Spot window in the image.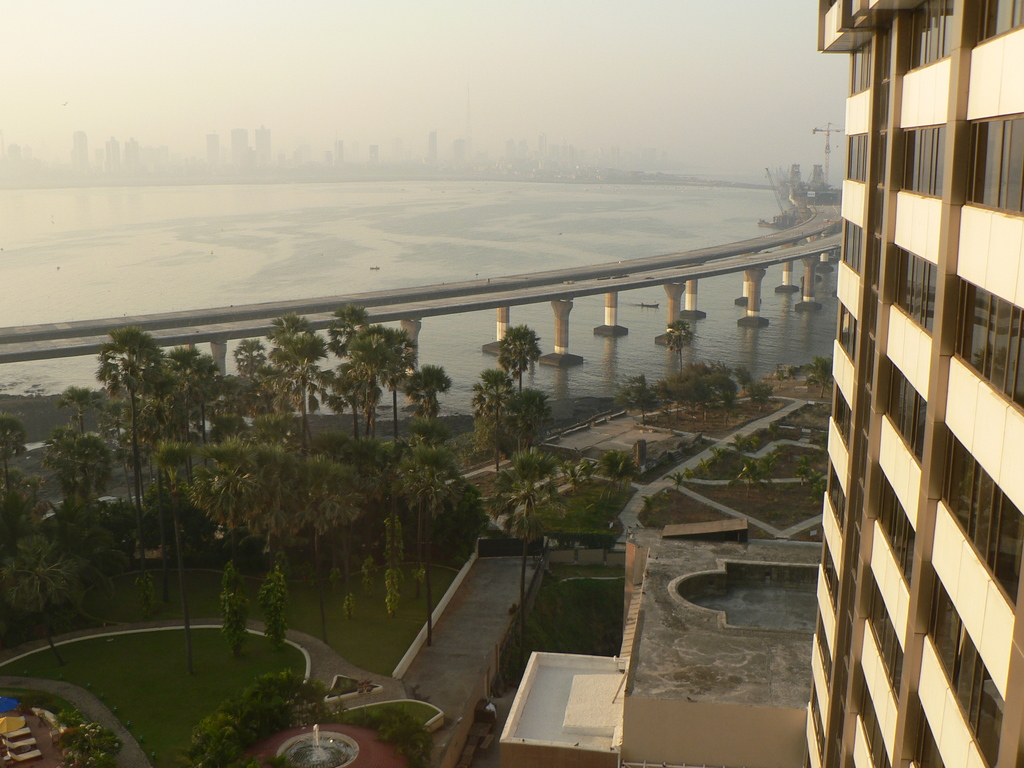
window found at (844, 125, 868, 184).
